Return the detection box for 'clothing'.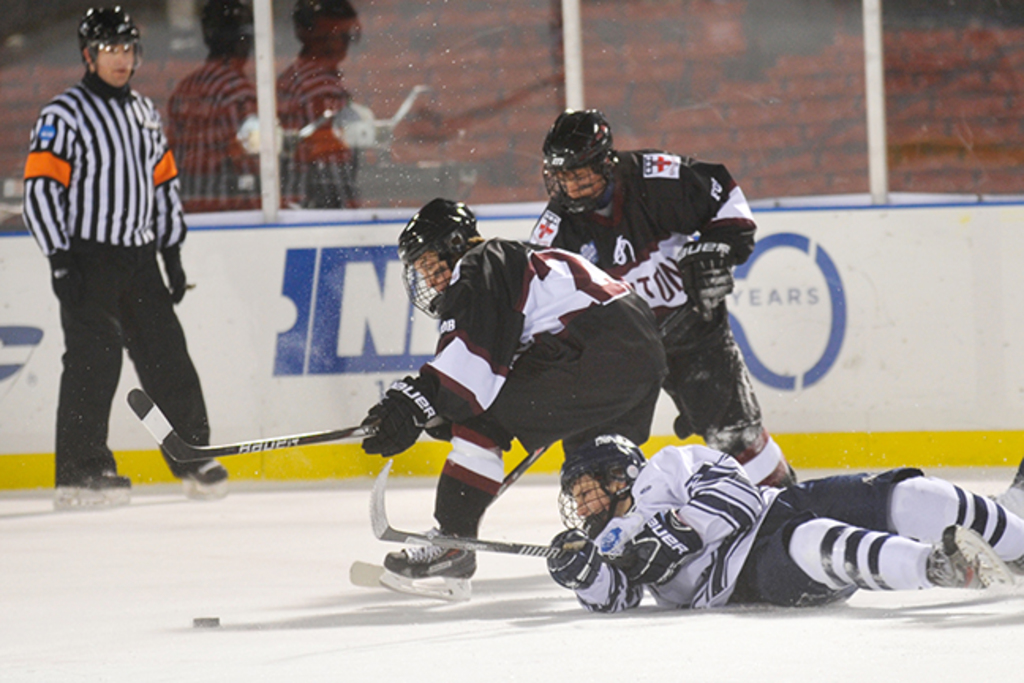
<box>408,239,667,462</box>.
